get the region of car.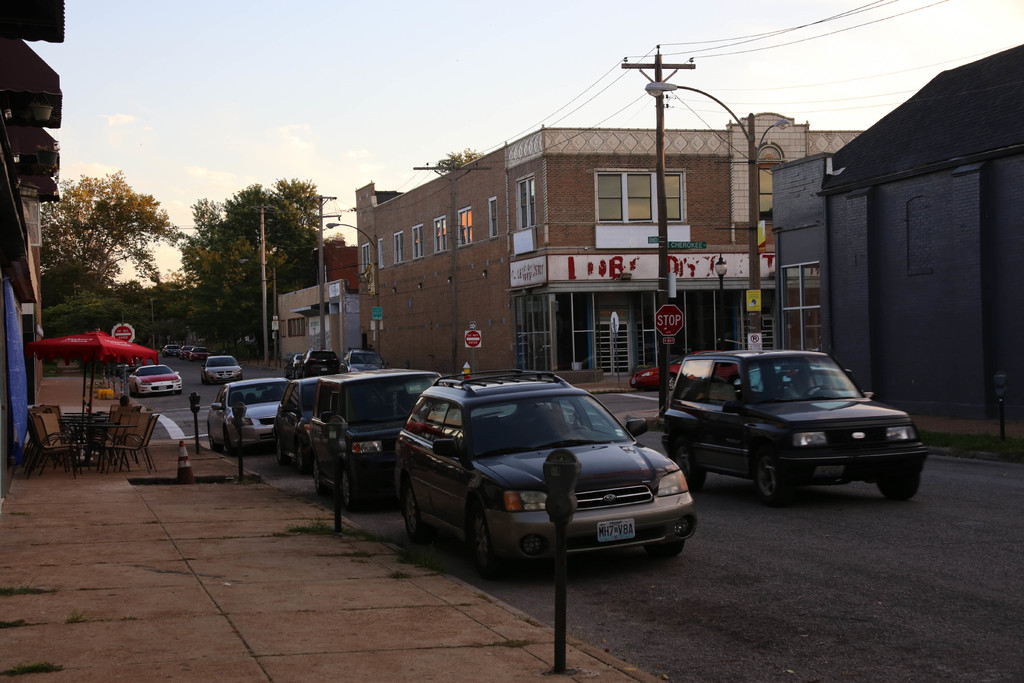
x1=178 y1=346 x2=188 y2=358.
